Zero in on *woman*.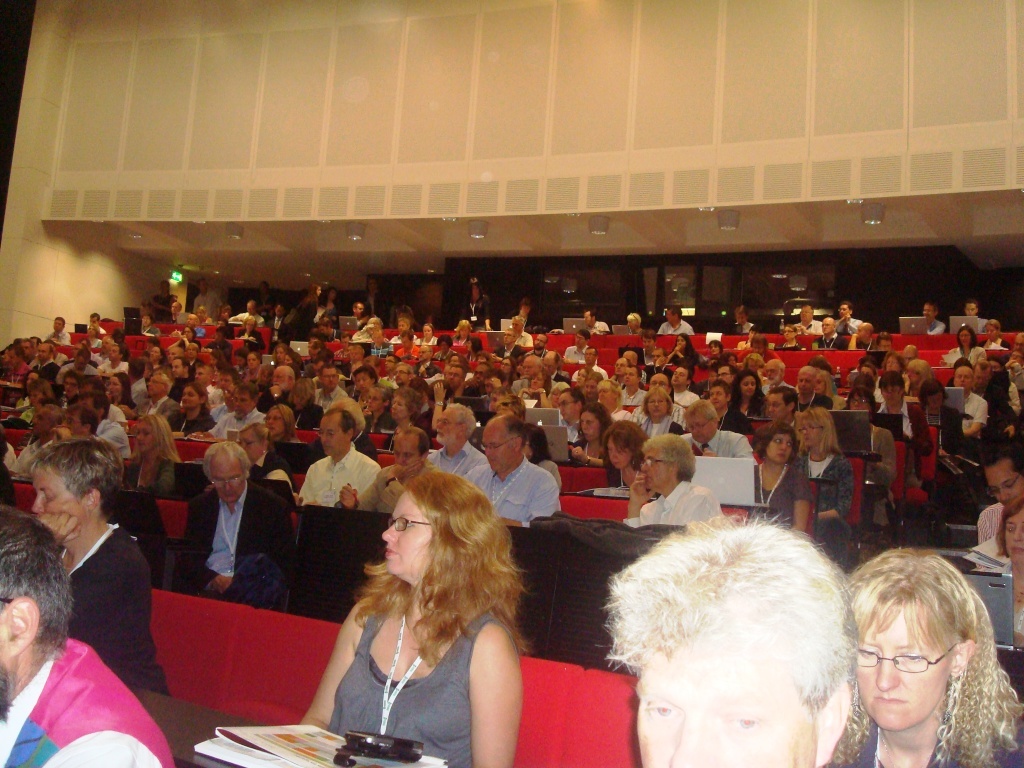
Zeroed in: (669,334,696,369).
